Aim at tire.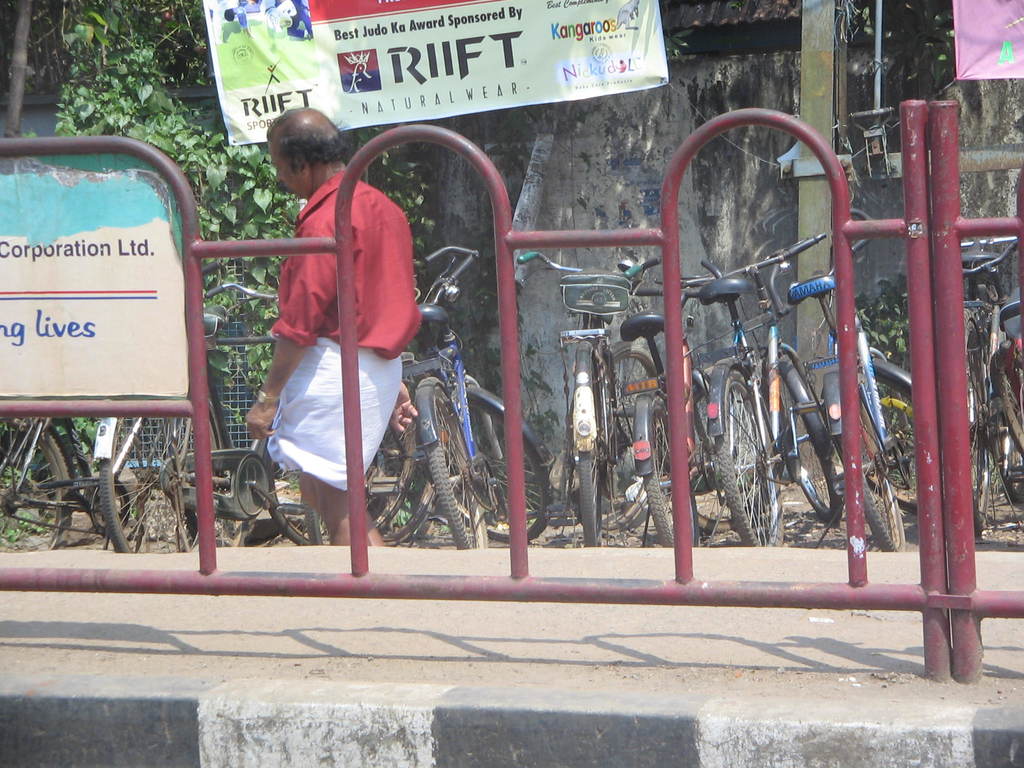
Aimed at left=452, top=401, right=552, bottom=543.
